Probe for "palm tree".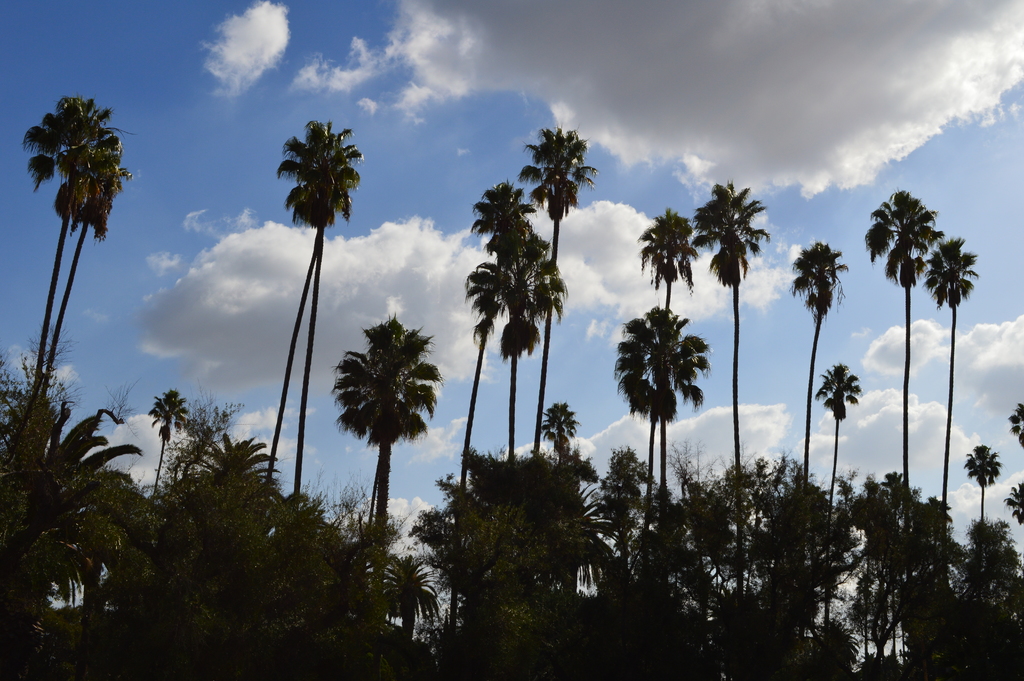
Probe result: [x1=787, y1=240, x2=854, y2=627].
